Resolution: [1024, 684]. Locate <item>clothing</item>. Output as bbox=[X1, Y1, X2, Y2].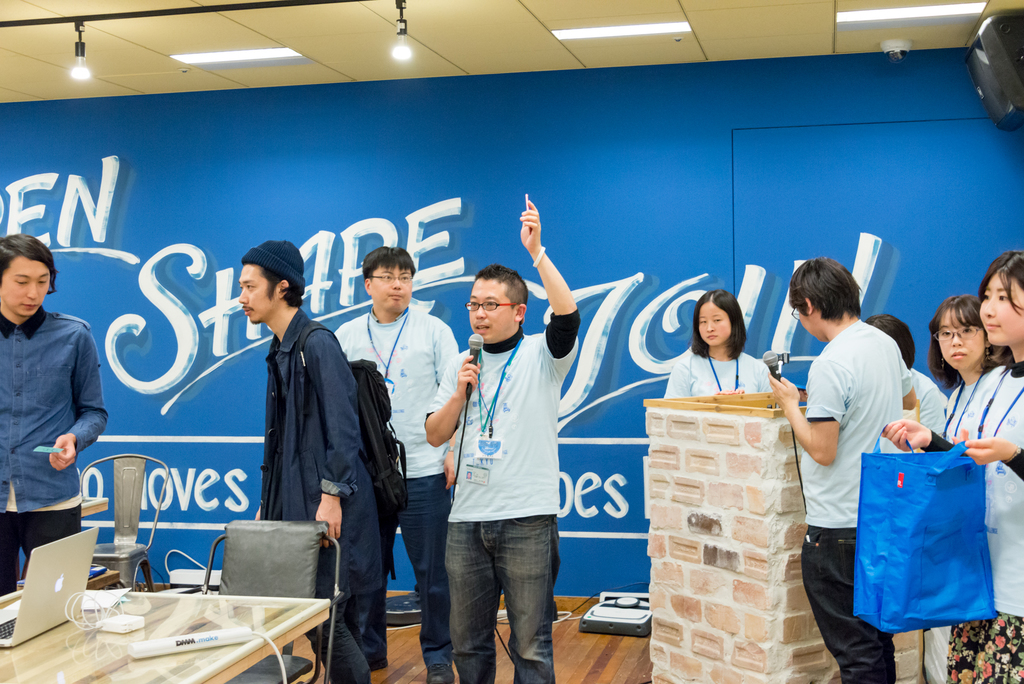
bbox=[945, 370, 980, 443].
